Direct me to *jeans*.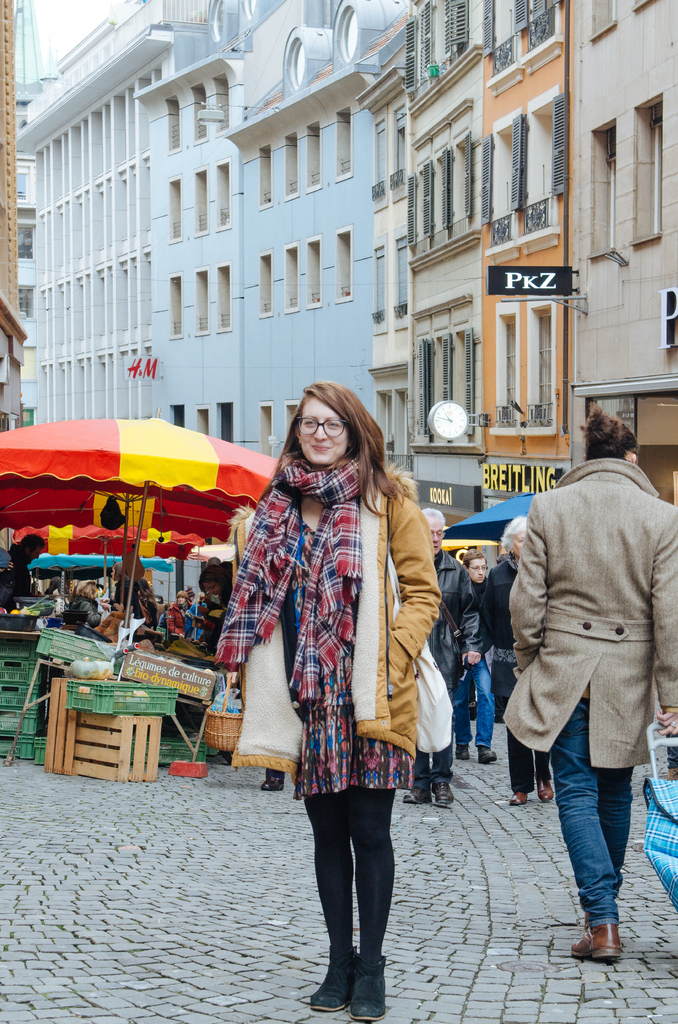
Direction: 661/729/677/771.
